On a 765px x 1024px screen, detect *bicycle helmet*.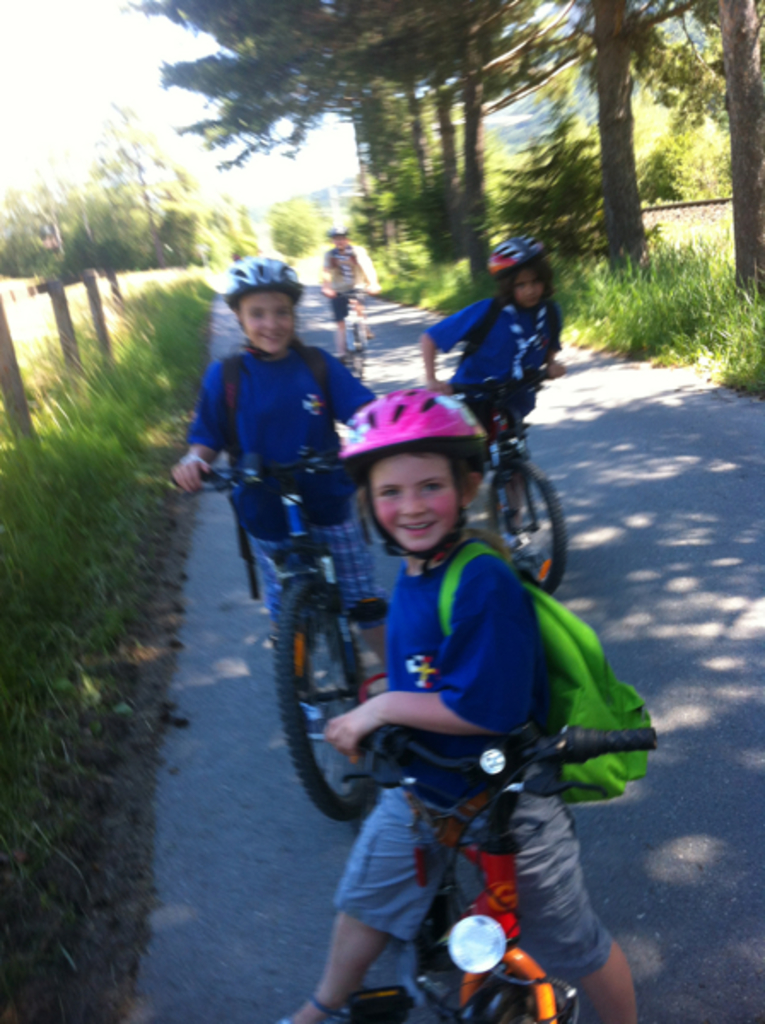
<bbox>340, 386, 482, 454</bbox>.
